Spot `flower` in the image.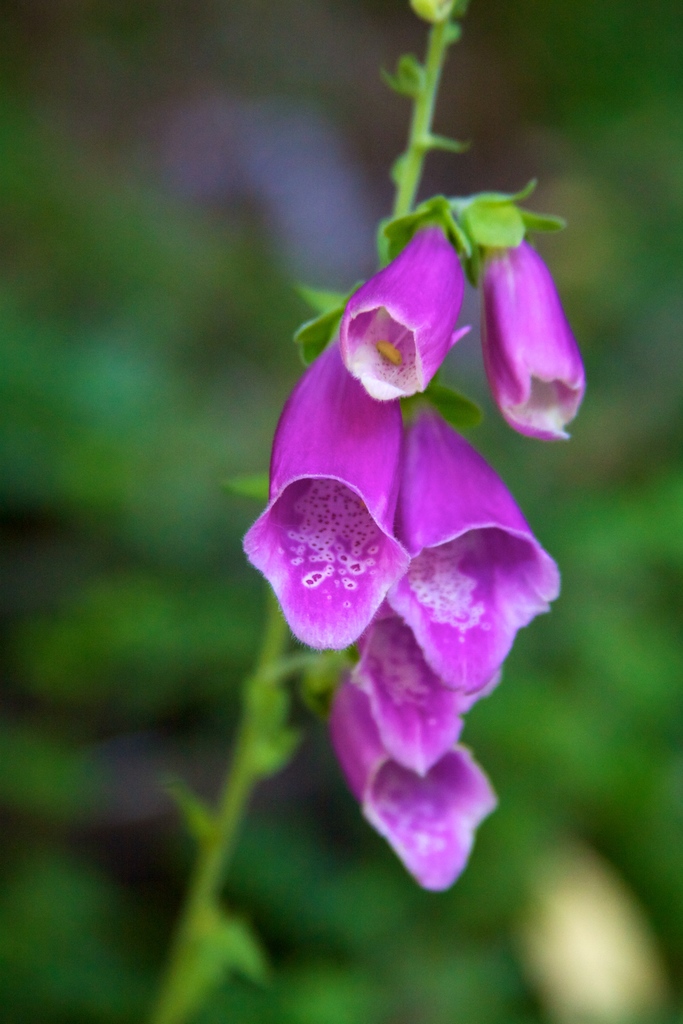
`flower` found at [x1=331, y1=209, x2=467, y2=390].
